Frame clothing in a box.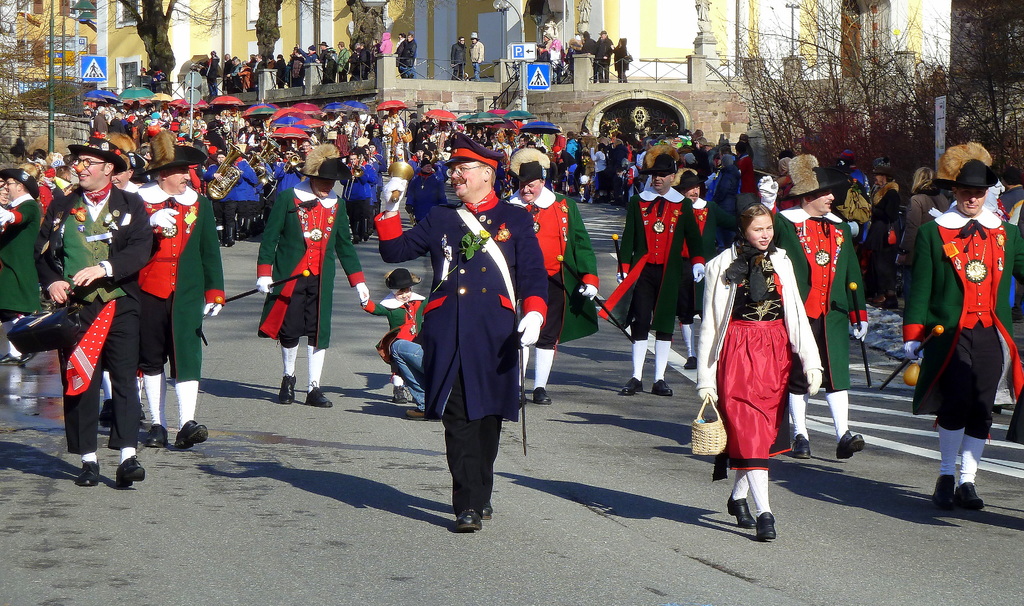
684,230,834,508.
